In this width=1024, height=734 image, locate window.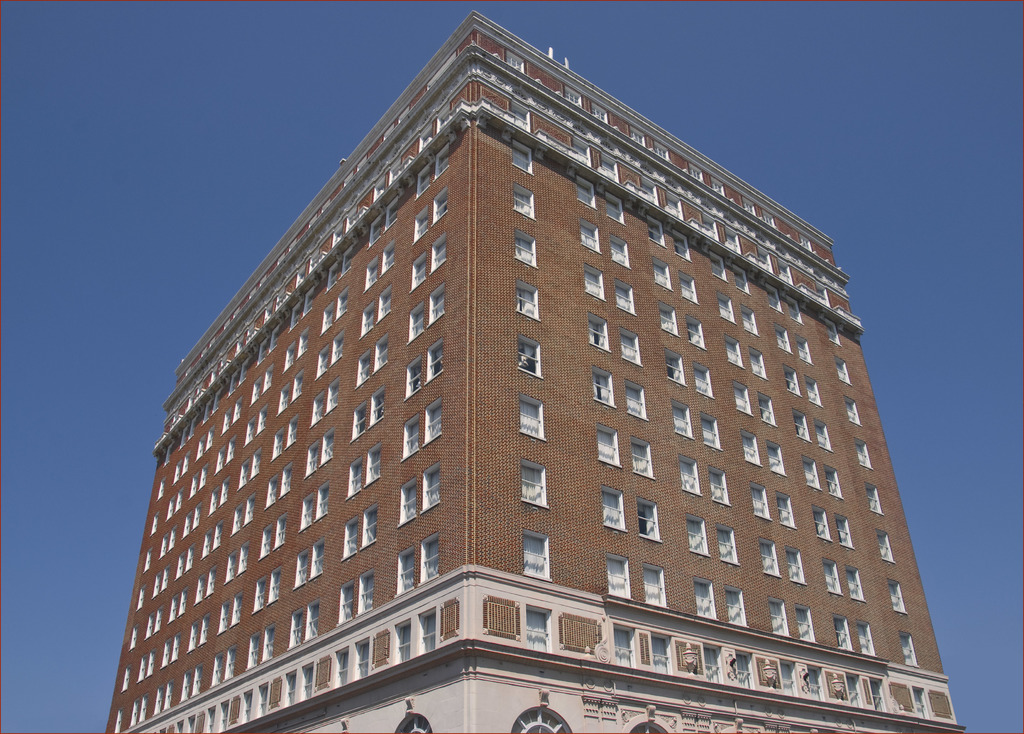
Bounding box: l=591, t=481, r=629, b=536.
